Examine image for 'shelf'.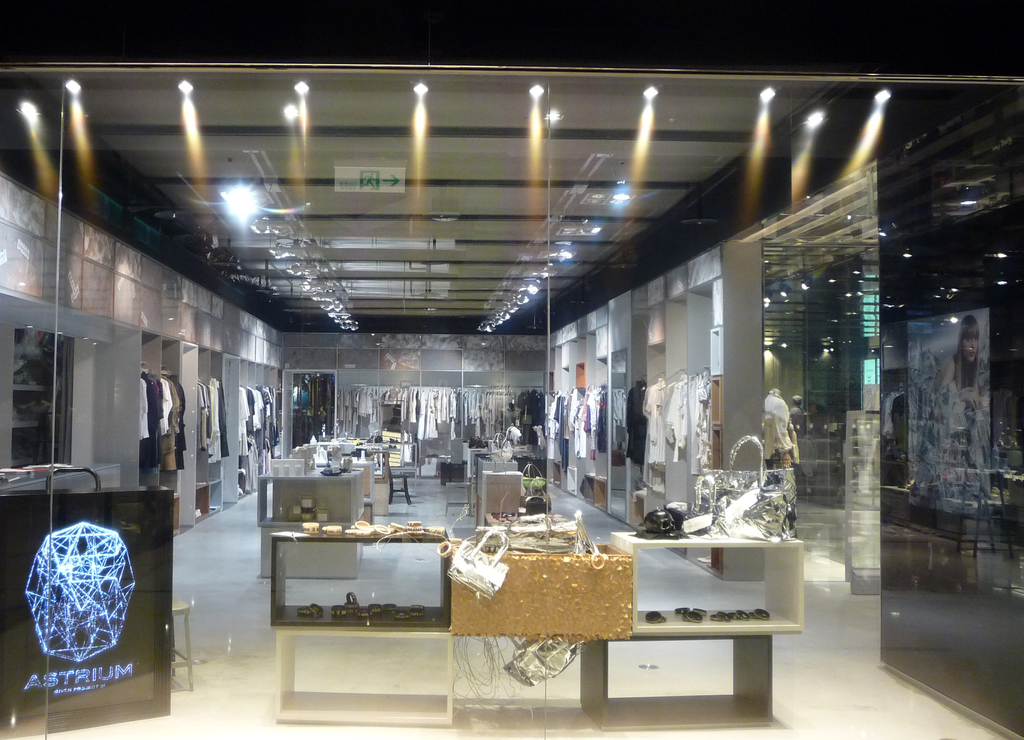
Examination result: (4,349,60,393).
